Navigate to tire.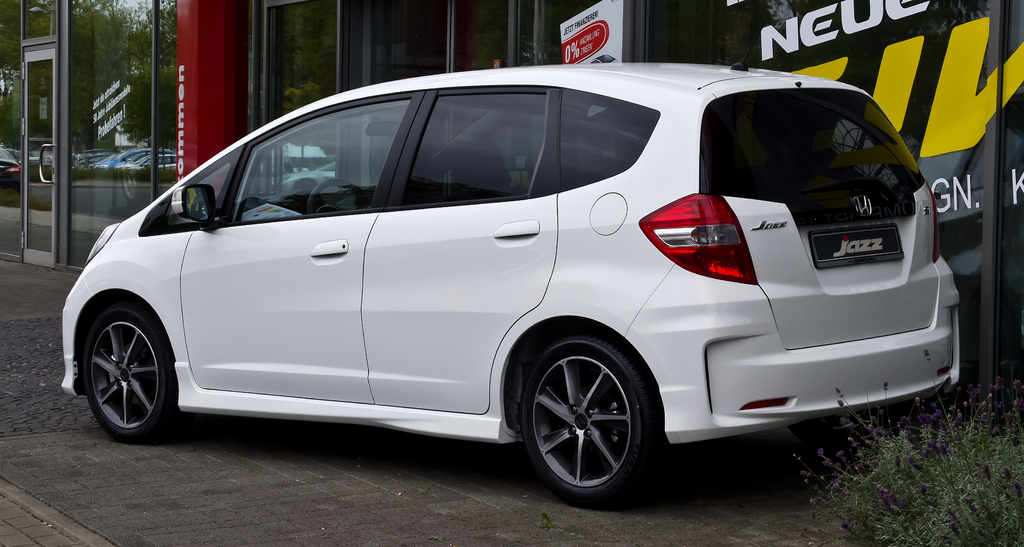
Navigation target: box=[84, 310, 175, 439].
